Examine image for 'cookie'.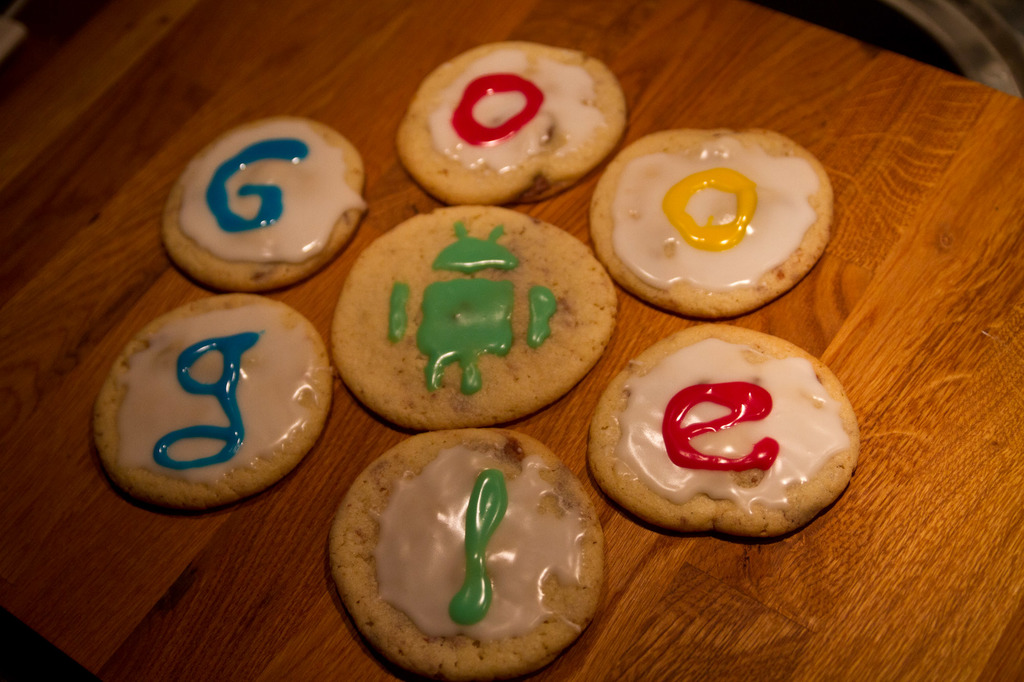
Examination result: [x1=86, y1=291, x2=330, y2=510].
